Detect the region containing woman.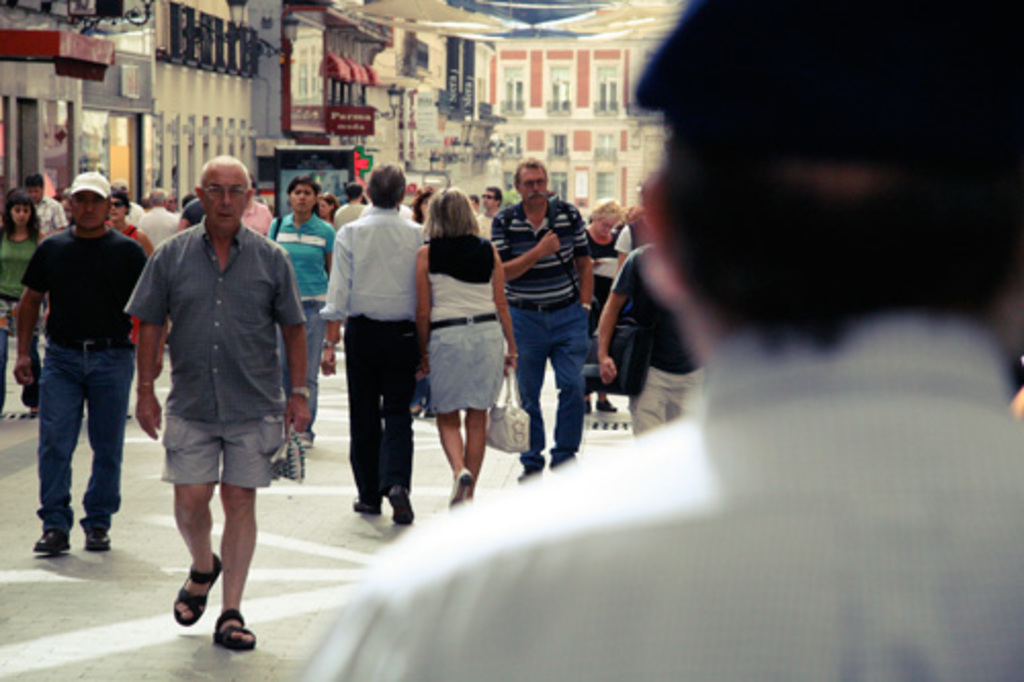
box(575, 201, 637, 420).
